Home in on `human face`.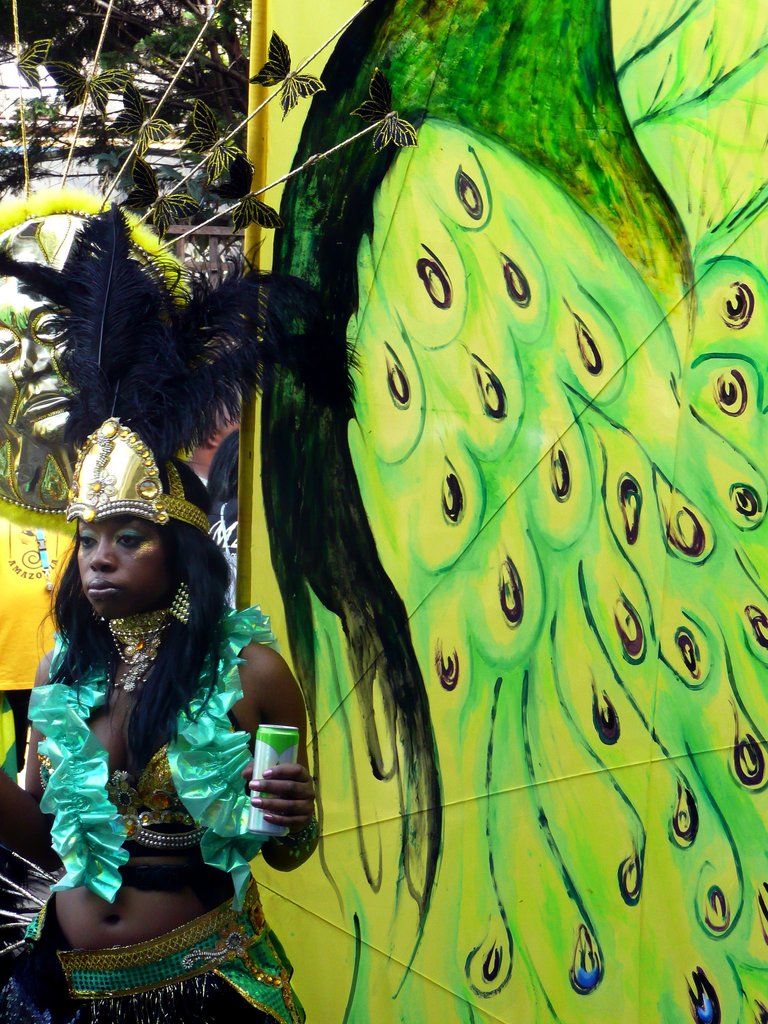
Homed in at 0, 227, 77, 444.
